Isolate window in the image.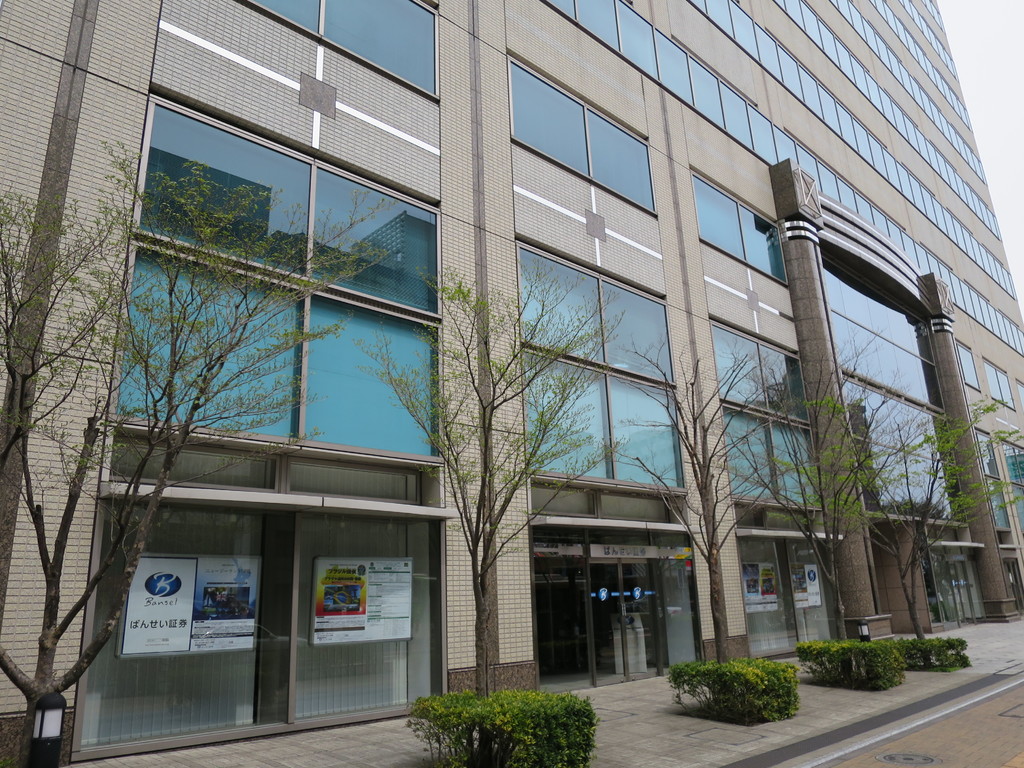
Isolated region: <box>517,239,683,482</box>.
